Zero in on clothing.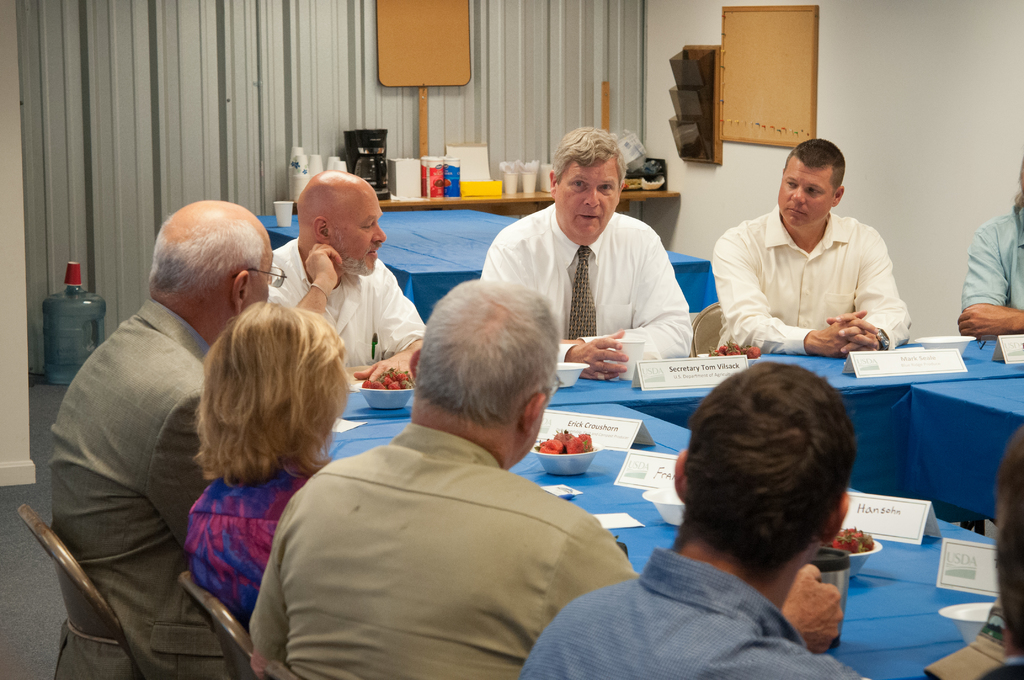
Zeroed in: [x1=190, y1=466, x2=309, y2=633].
